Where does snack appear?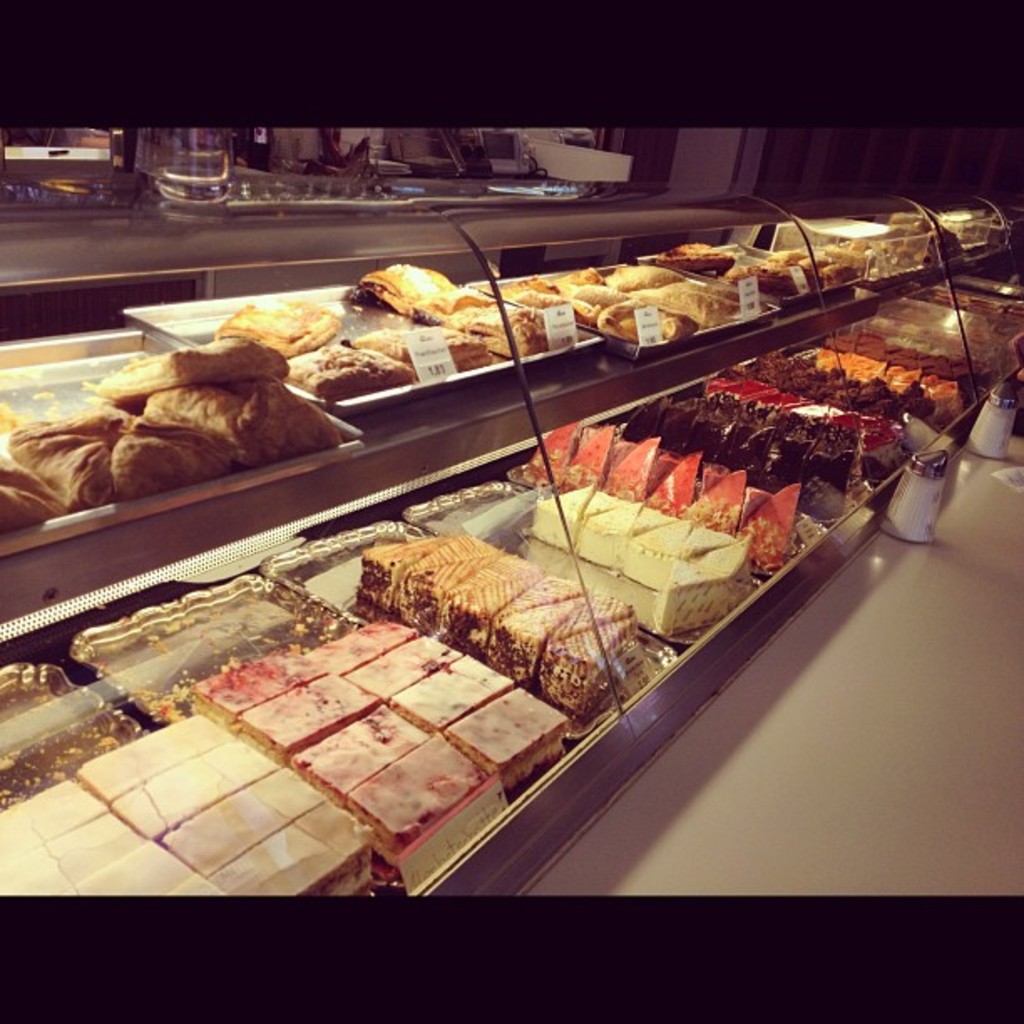
Appears at left=164, top=796, right=330, bottom=872.
